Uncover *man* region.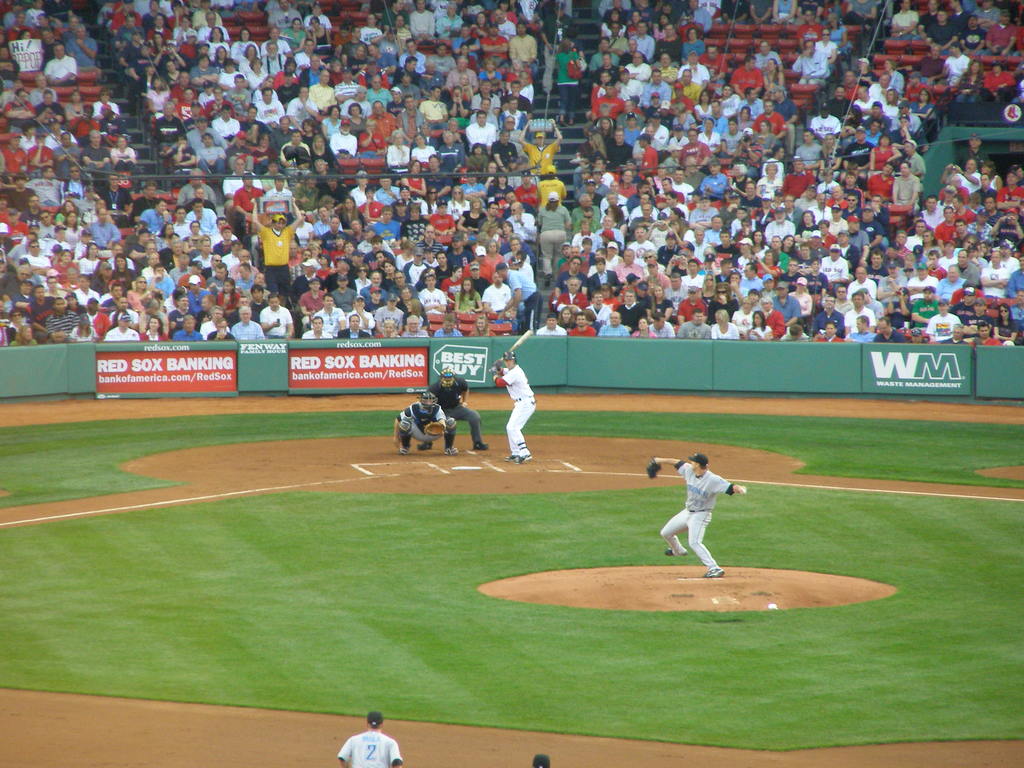
Uncovered: <bbox>586, 253, 620, 307</bbox>.
